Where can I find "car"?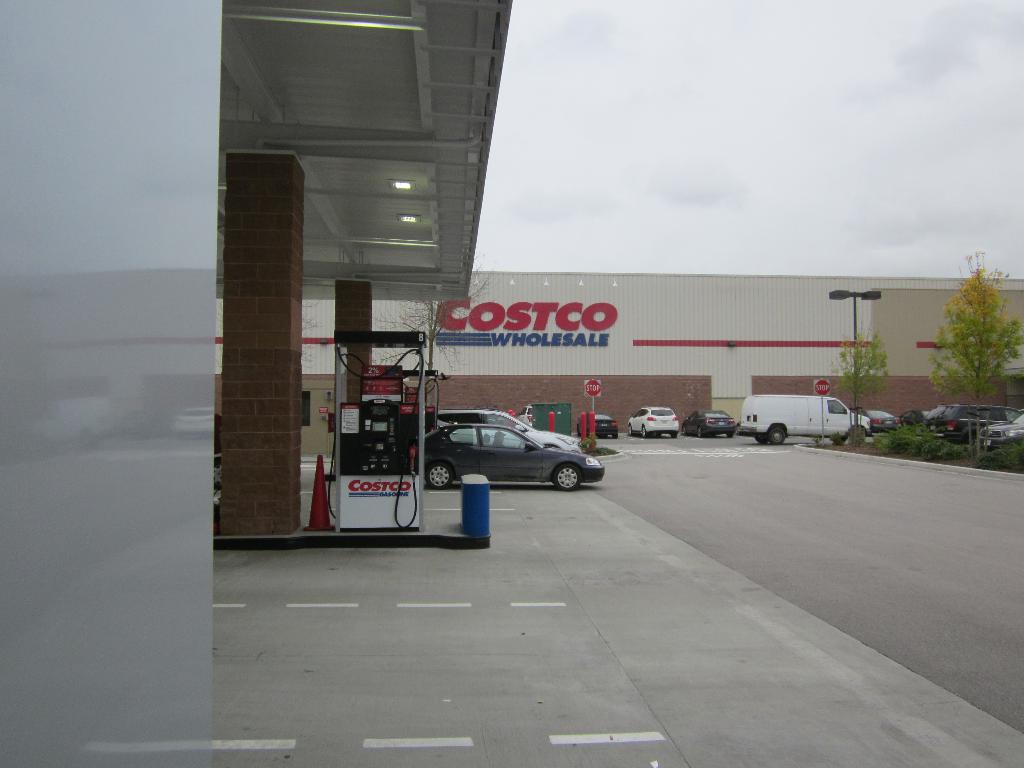
You can find it at 682,405,735,437.
